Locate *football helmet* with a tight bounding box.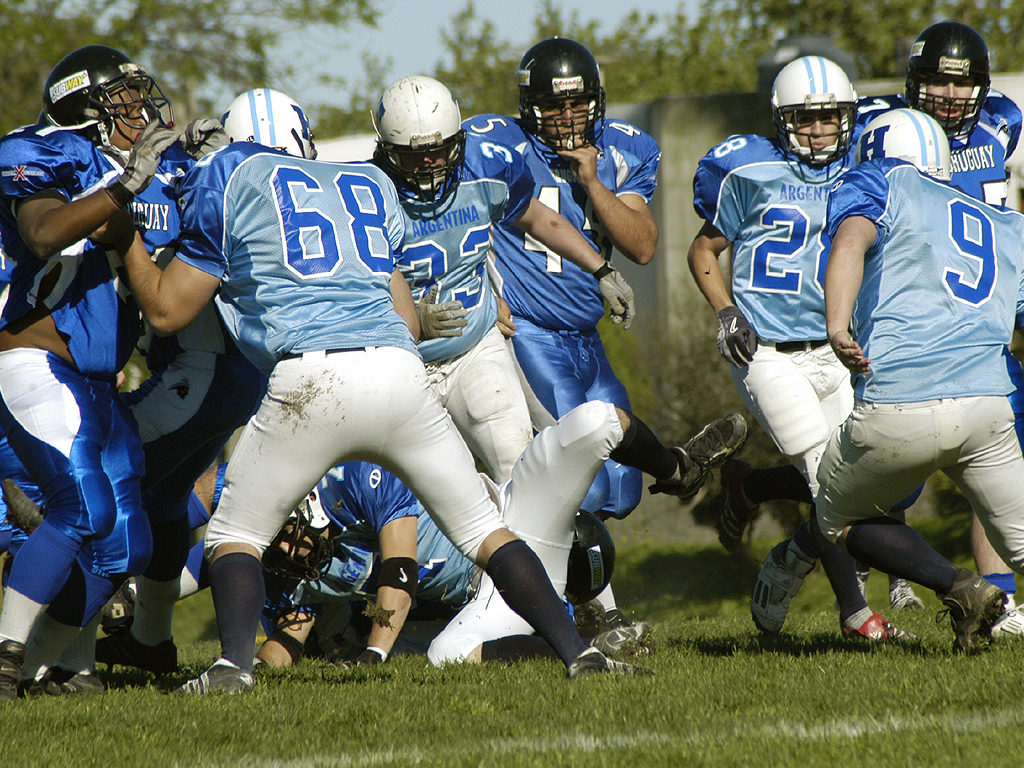
bbox=(367, 74, 465, 212).
